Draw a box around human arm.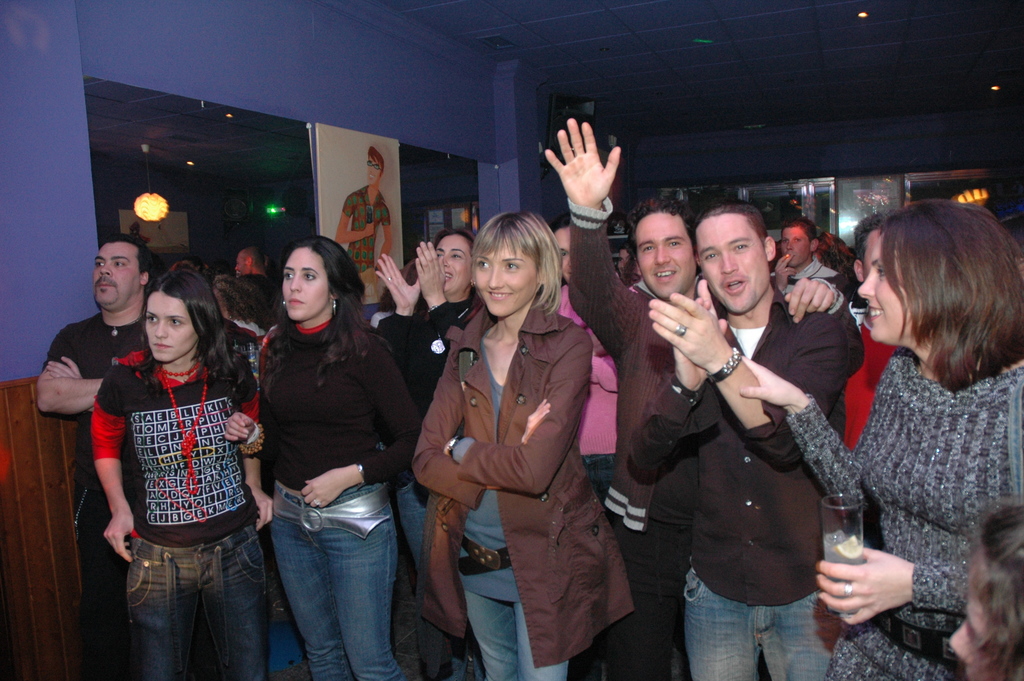
BBox(778, 279, 866, 352).
